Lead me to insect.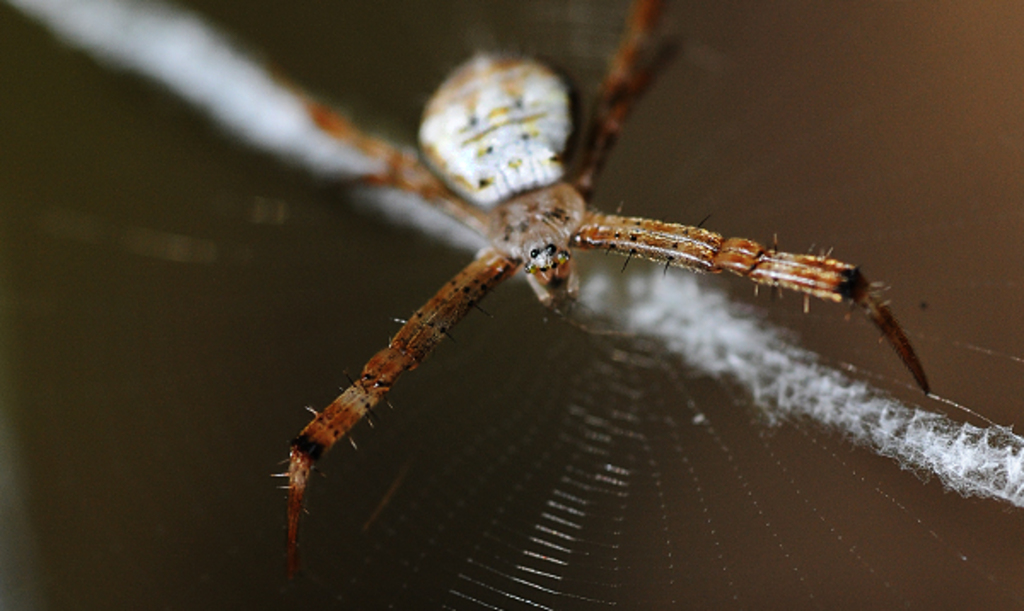
Lead to crop(258, 0, 939, 582).
